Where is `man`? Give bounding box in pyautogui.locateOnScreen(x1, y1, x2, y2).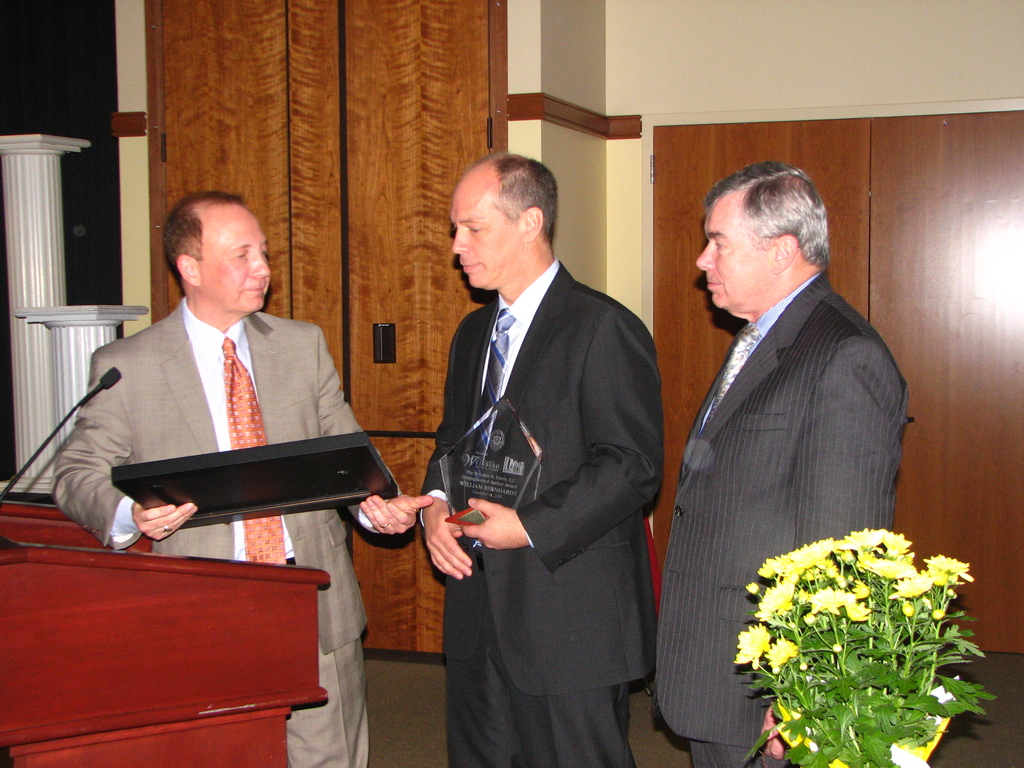
pyautogui.locateOnScreen(646, 152, 931, 733).
